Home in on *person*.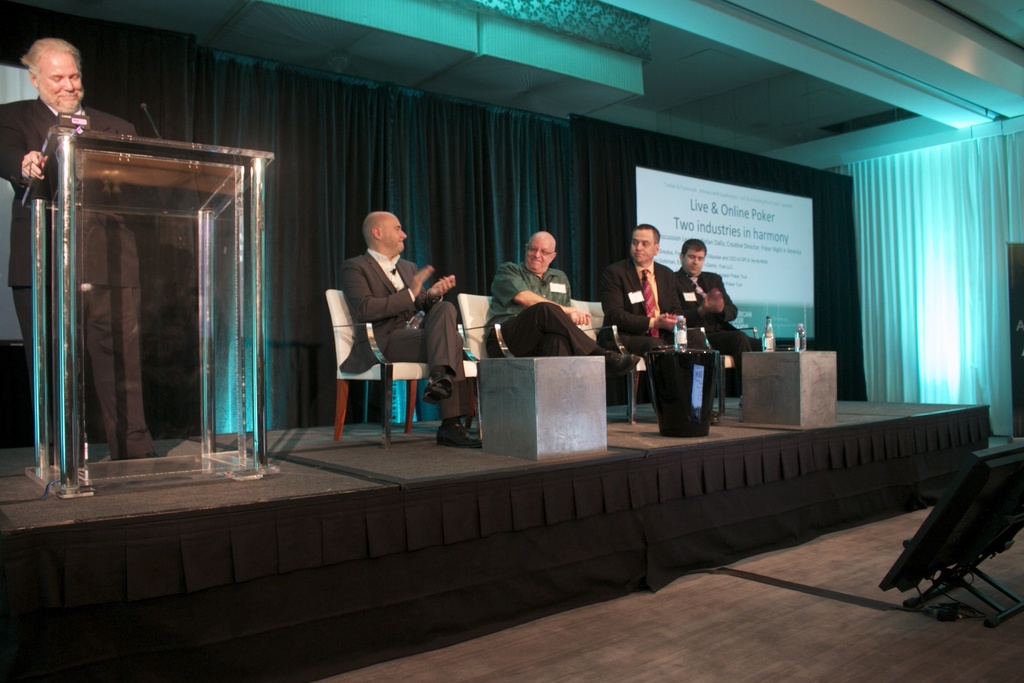
Homed in at <box>335,193,436,418</box>.
